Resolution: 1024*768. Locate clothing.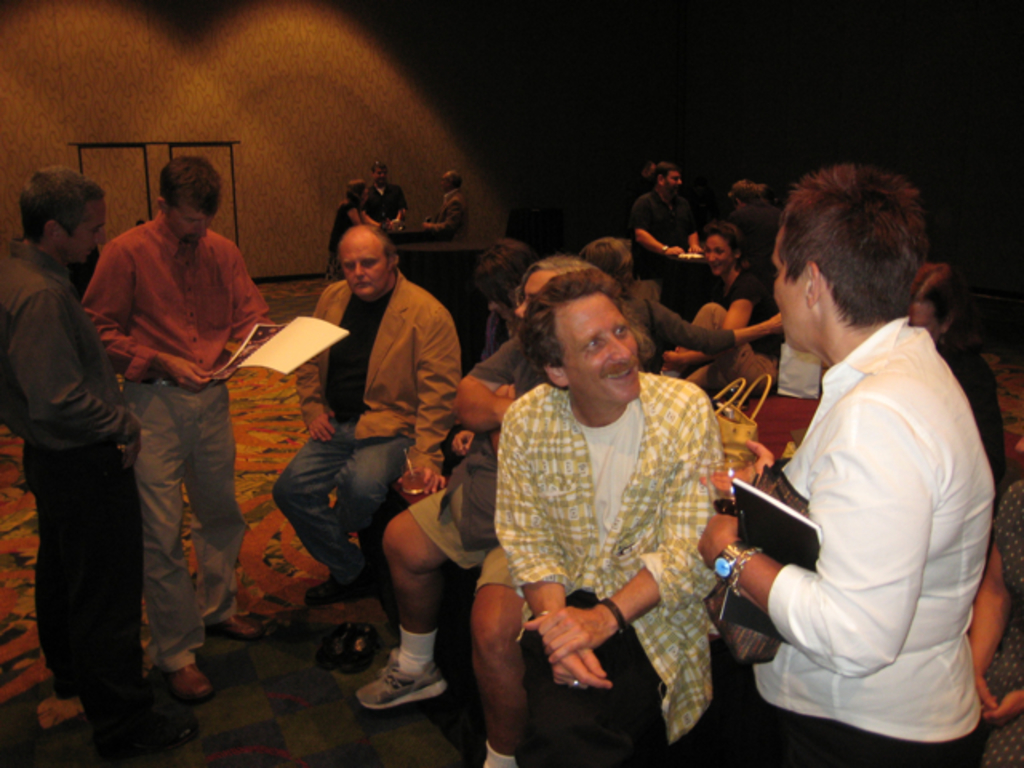
[270,266,459,587].
